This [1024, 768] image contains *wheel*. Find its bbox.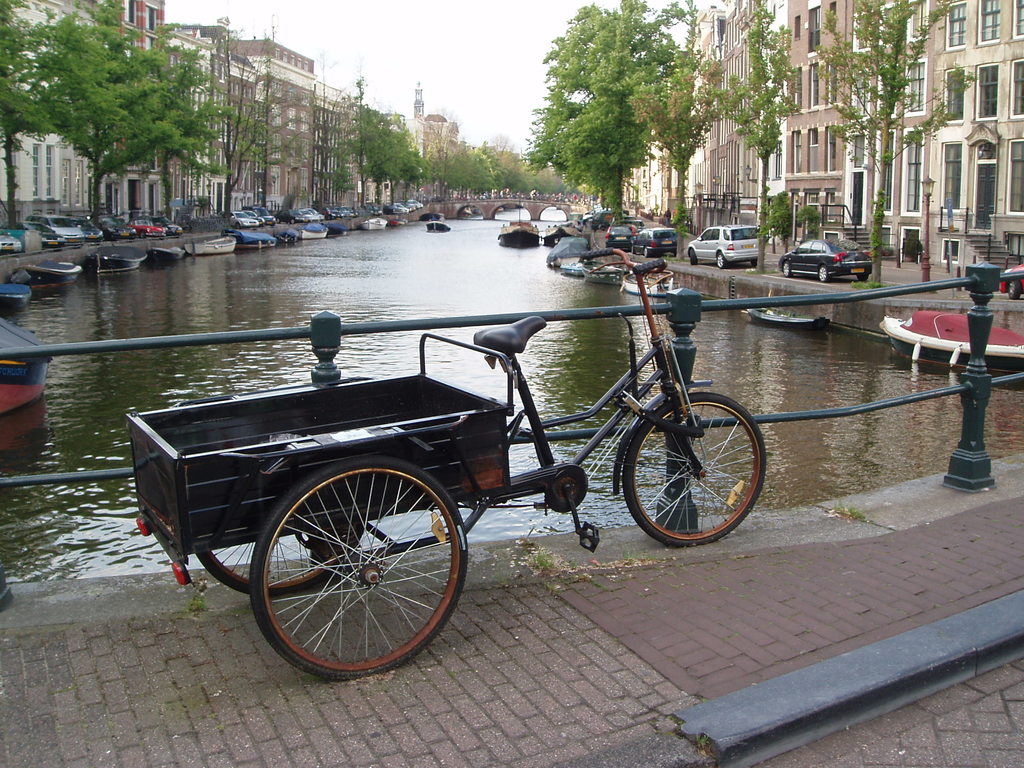
623/394/771/549.
